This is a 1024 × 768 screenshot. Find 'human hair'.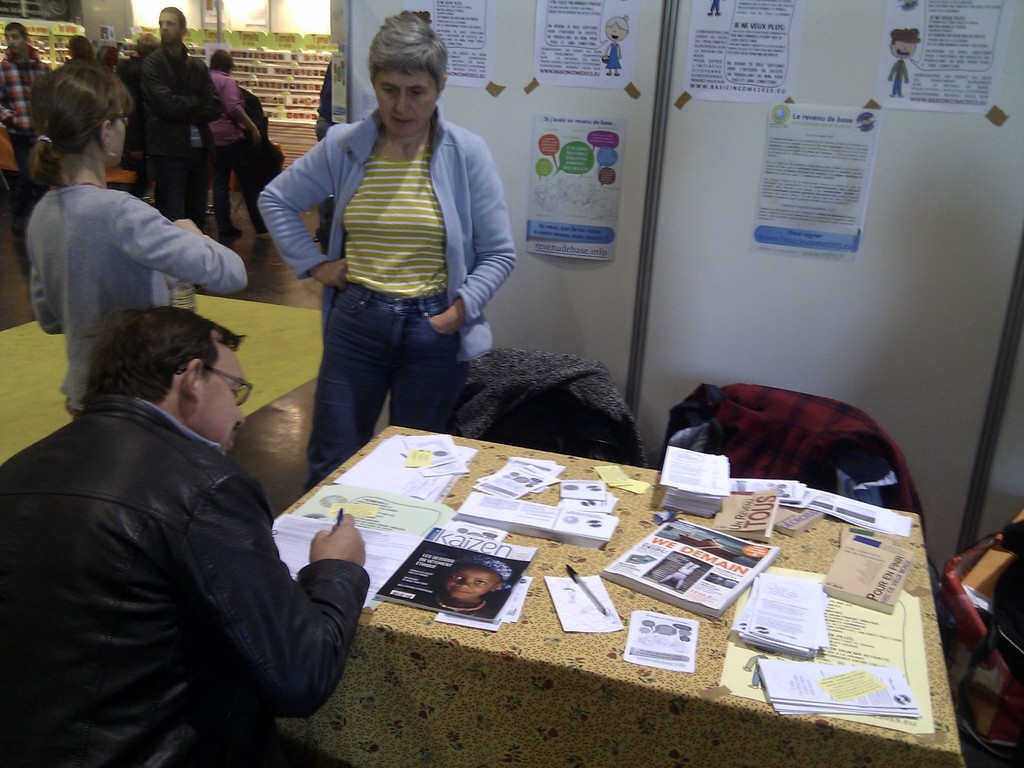
Bounding box: locate(86, 301, 246, 402).
